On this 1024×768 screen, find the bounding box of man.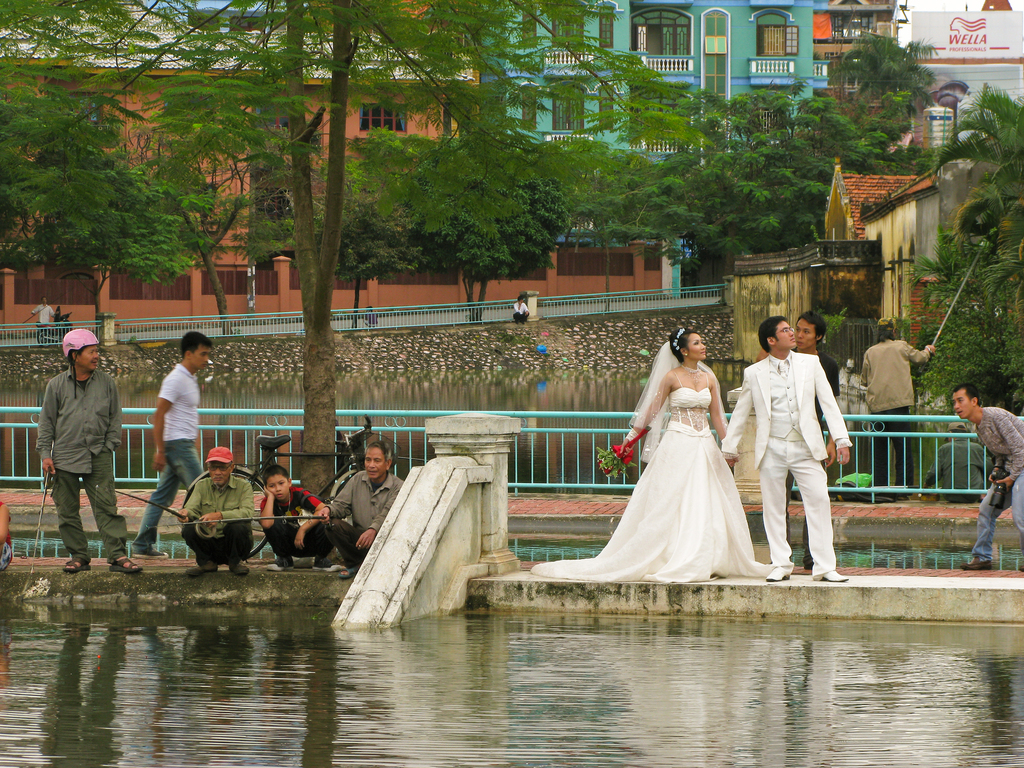
Bounding box: locate(856, 321, 938, 491).
